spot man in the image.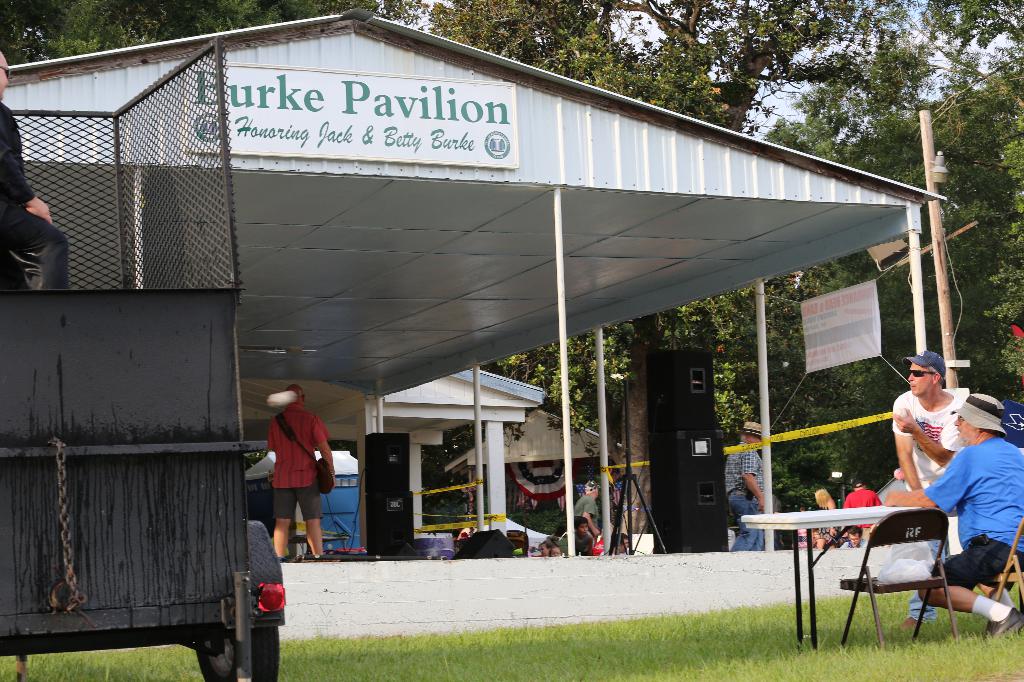
man found at (left=570, top=479, right=604, bottom=542).
